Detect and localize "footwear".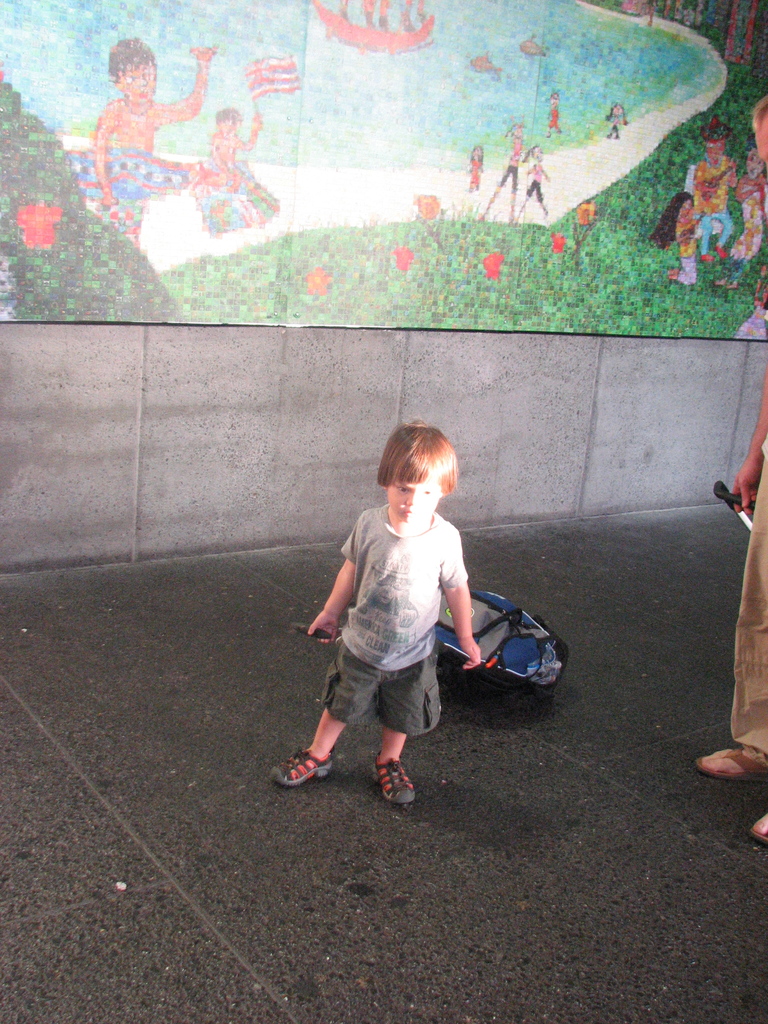
Localized at bbox=[265, 753, 333, 785].
